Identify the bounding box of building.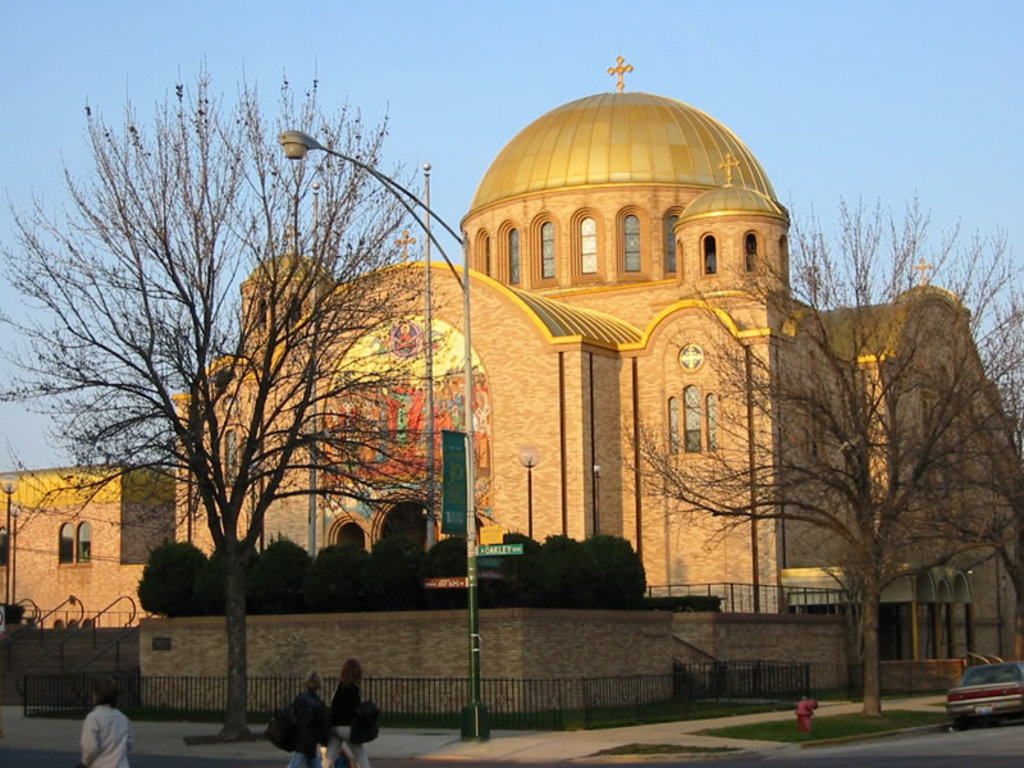
x1=0, y1=56, x2=1023, y2=727.
